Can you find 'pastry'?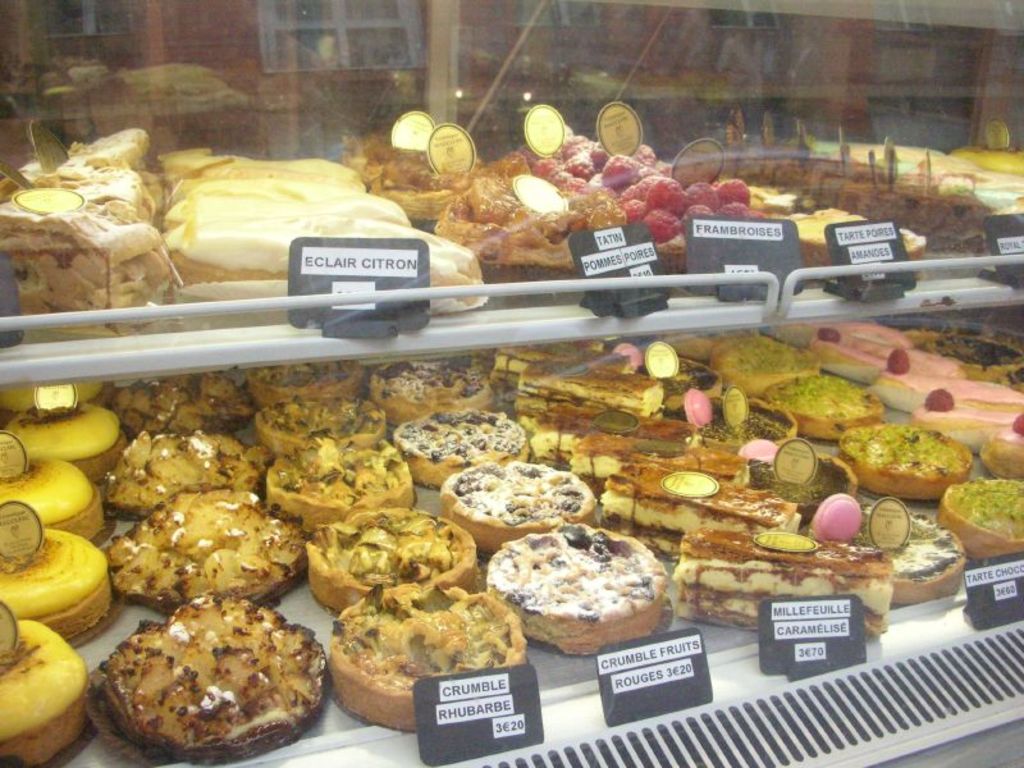
Yes, bounding box: locate(311, 504, 480, 609).
